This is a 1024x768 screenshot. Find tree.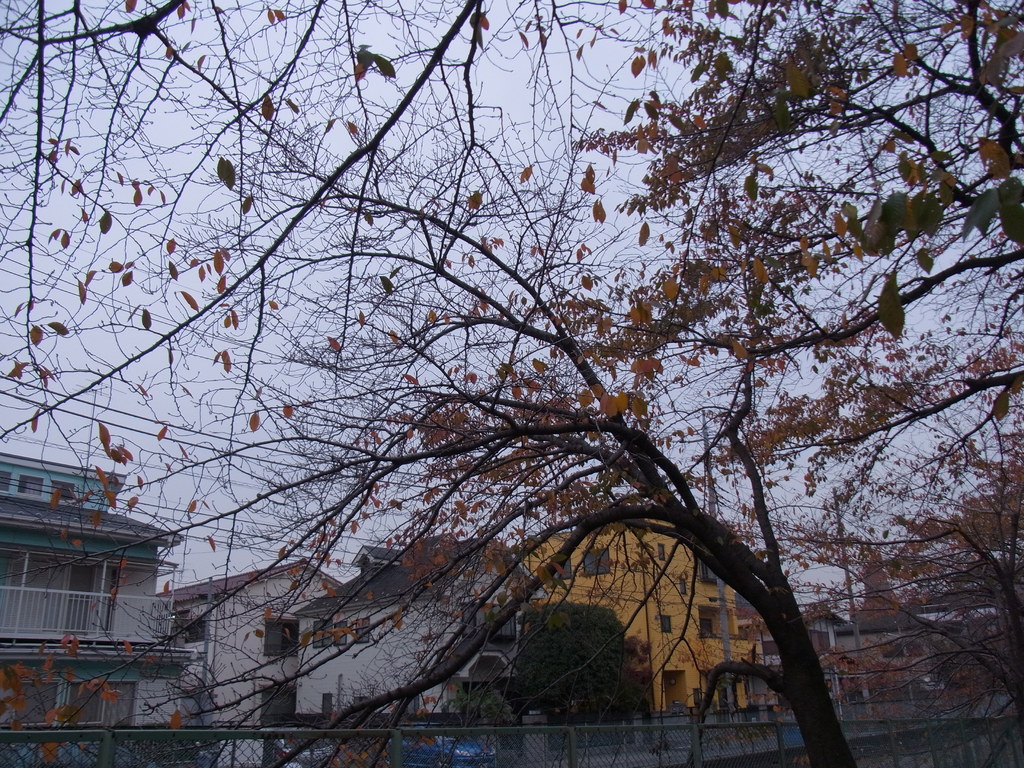
Bounding box: (x1=835, y1=0, x2=1023, y2=767).
